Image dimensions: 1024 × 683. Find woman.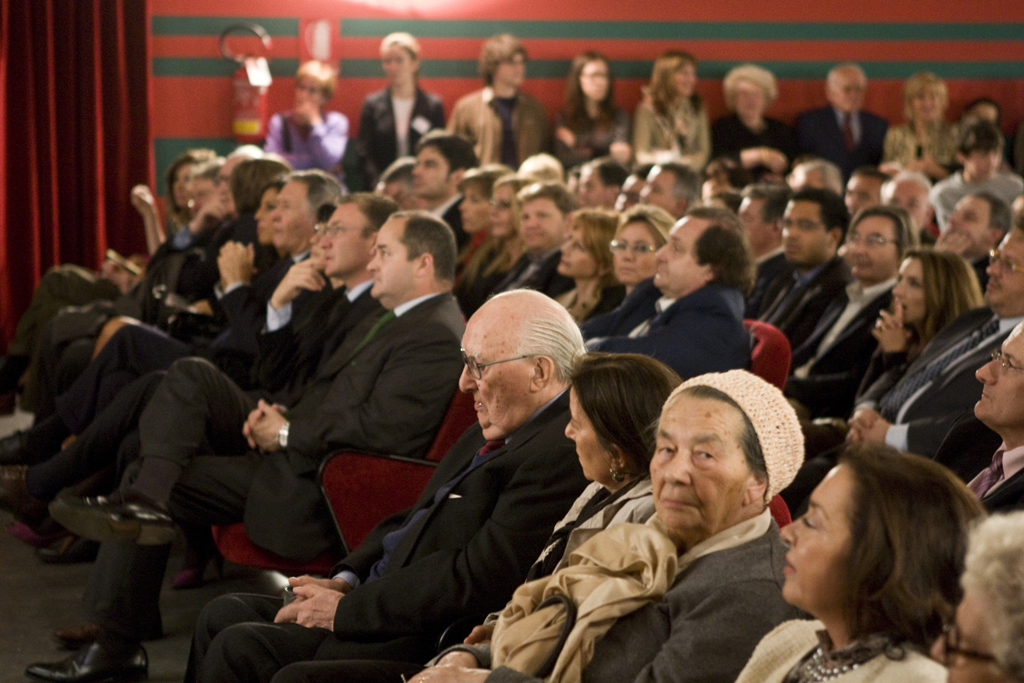
box=[348, 36, 449, 186].
